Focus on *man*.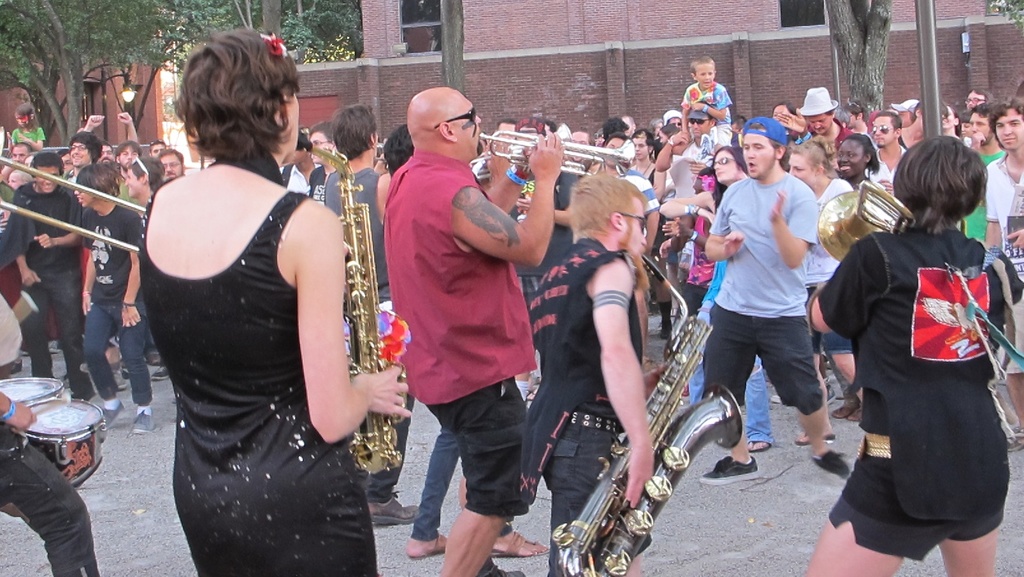
Focused at <bbox>315, 99, 422, 524</bbox>.
